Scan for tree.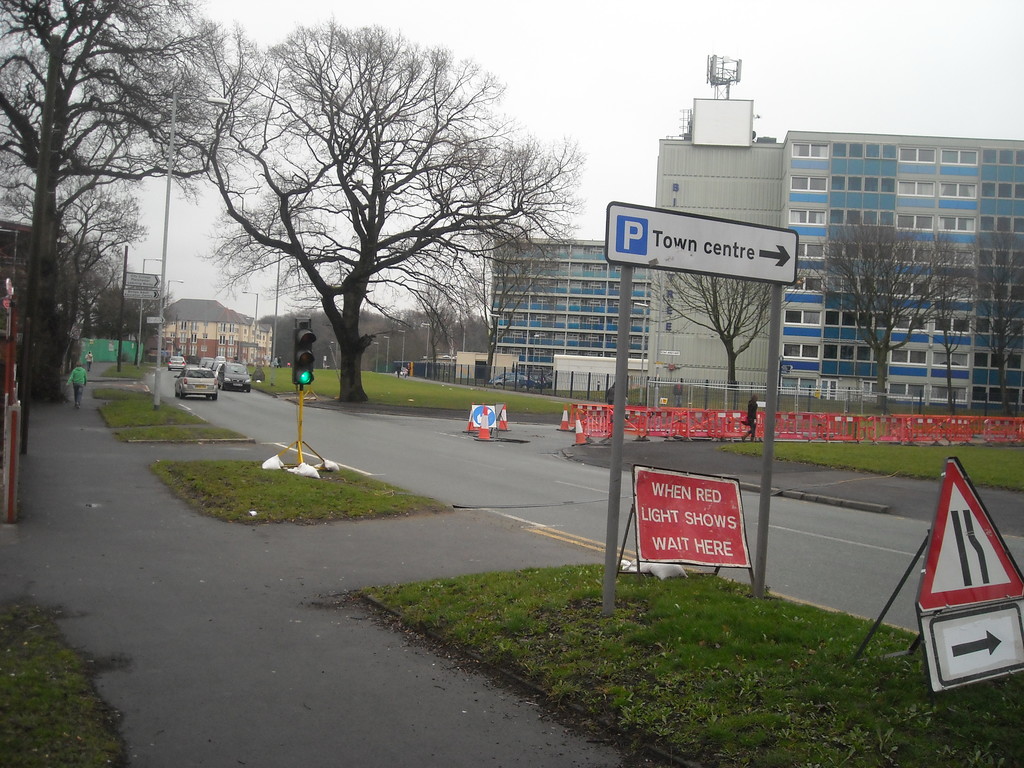
Scan result: [618, 268, 796, 388].
